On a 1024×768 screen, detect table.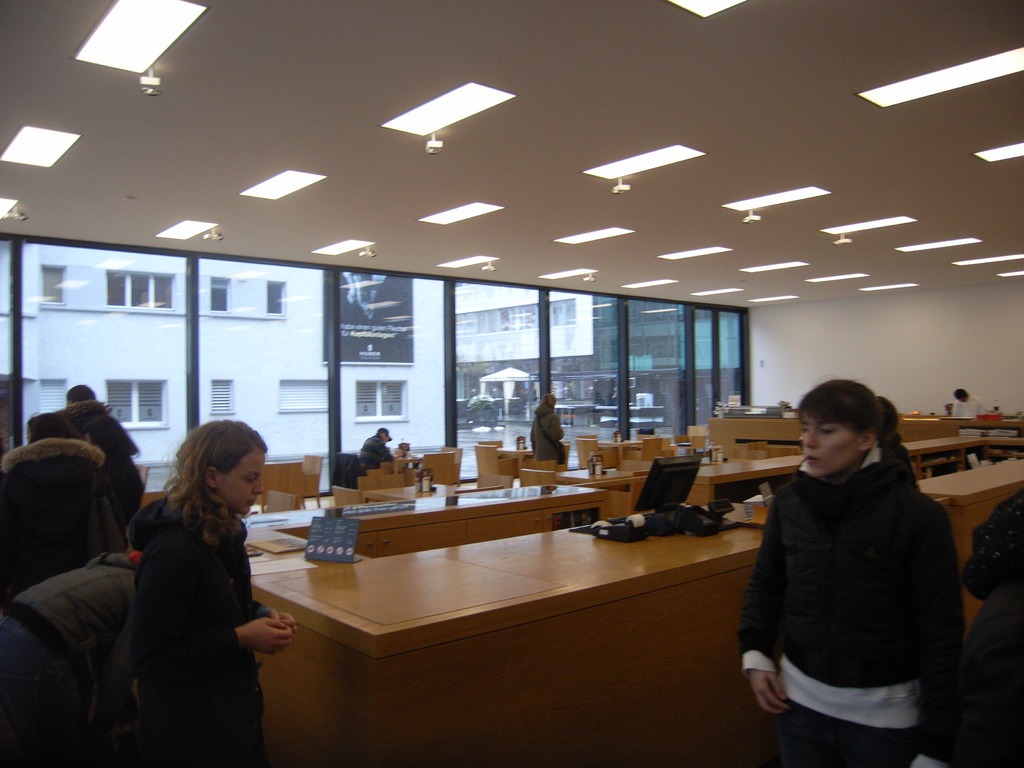
box=[903, 435, 1023, 483].
